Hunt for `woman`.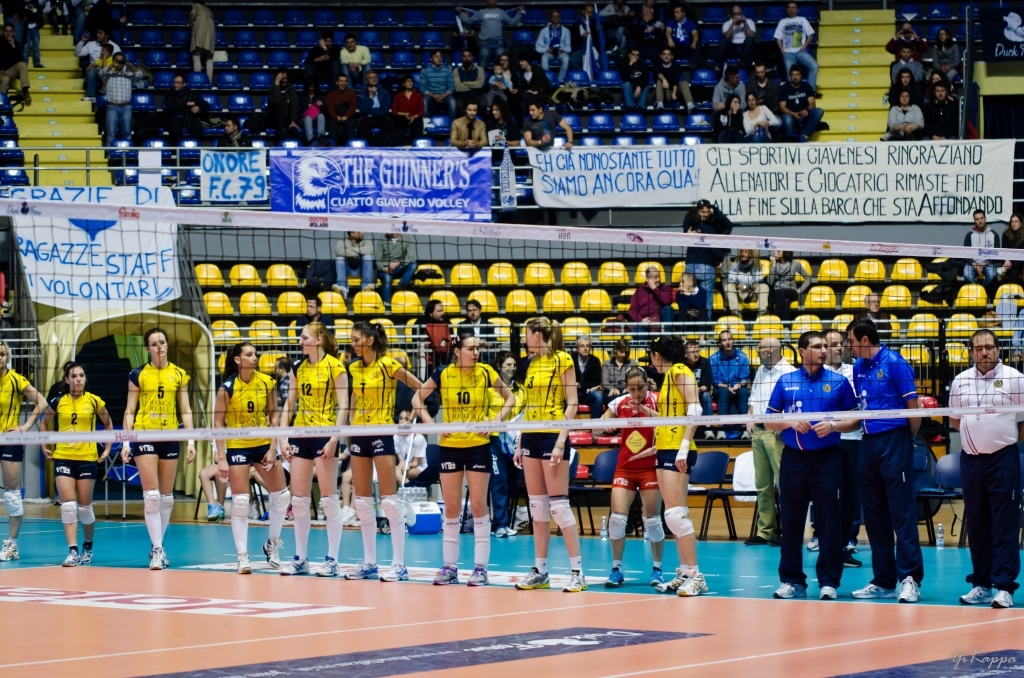
Hunted down at 205/344/292/570.
